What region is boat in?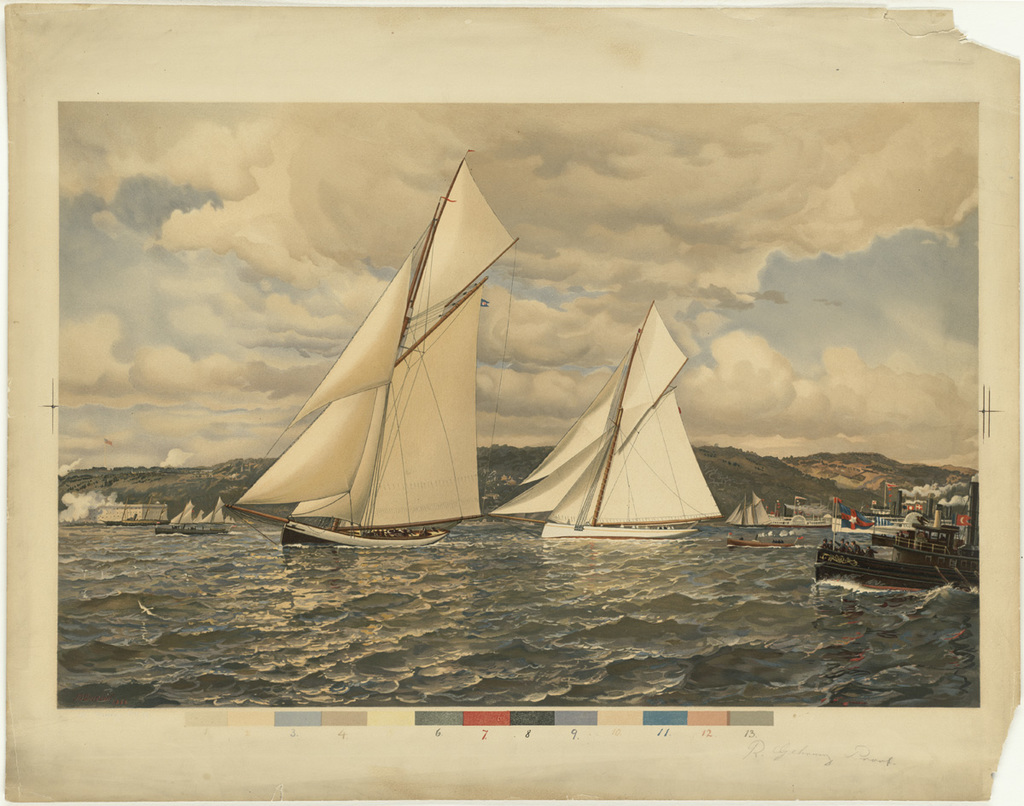
pyautogui.locateOnScreen(489, 299, 725, 543).
